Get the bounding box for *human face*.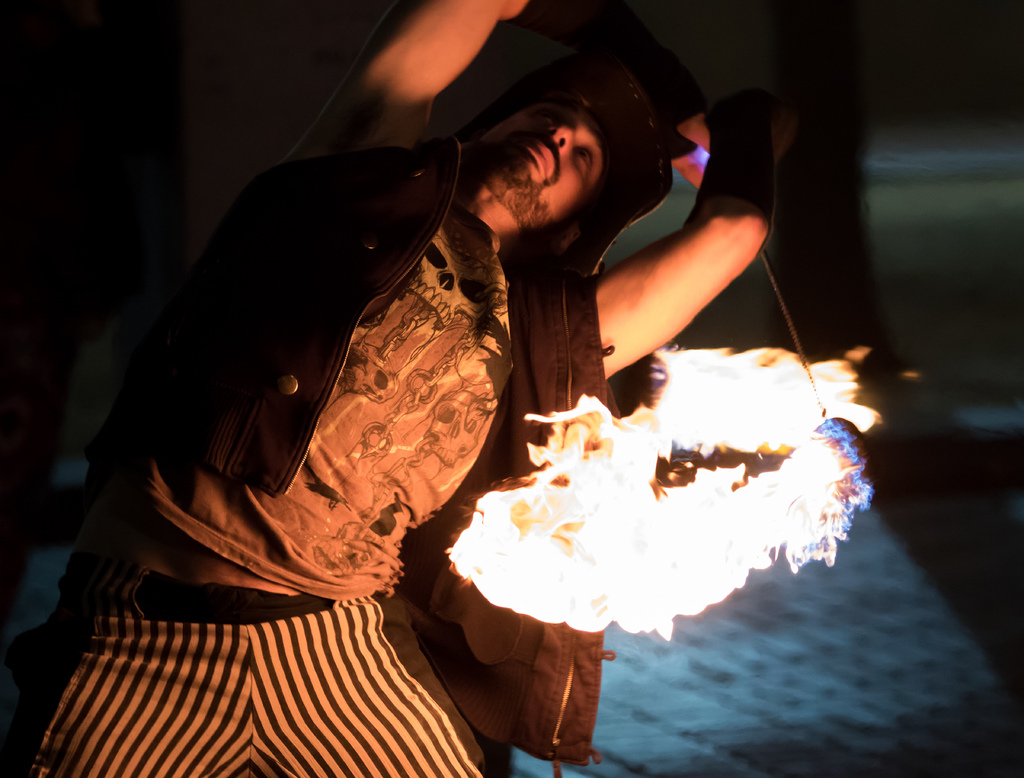
bbox(482, 103, 608, 229).
